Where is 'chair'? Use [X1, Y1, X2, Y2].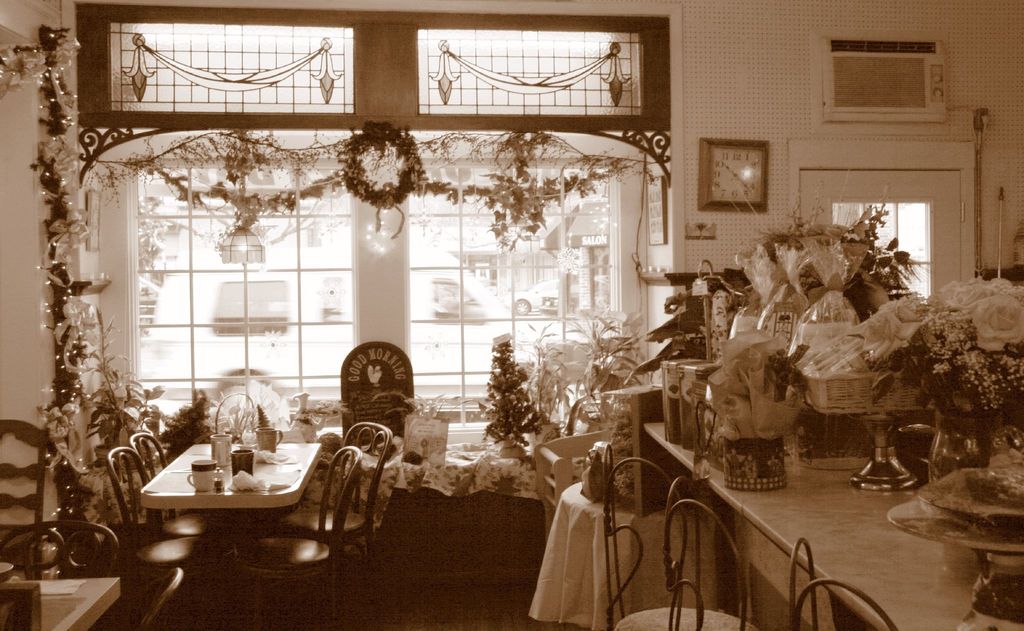
[101, 443, 218, 622].
